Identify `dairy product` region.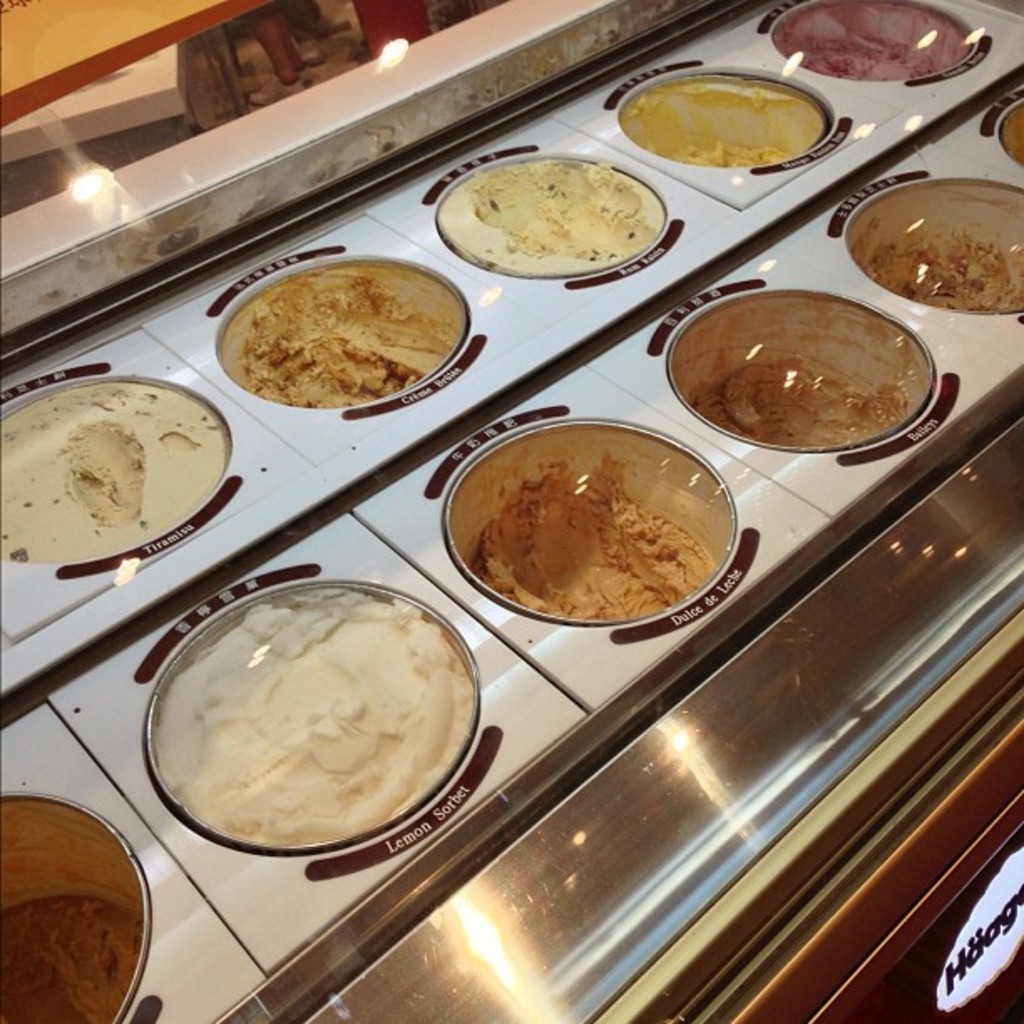
Region: select_region(13, 895, 120, 1017).
